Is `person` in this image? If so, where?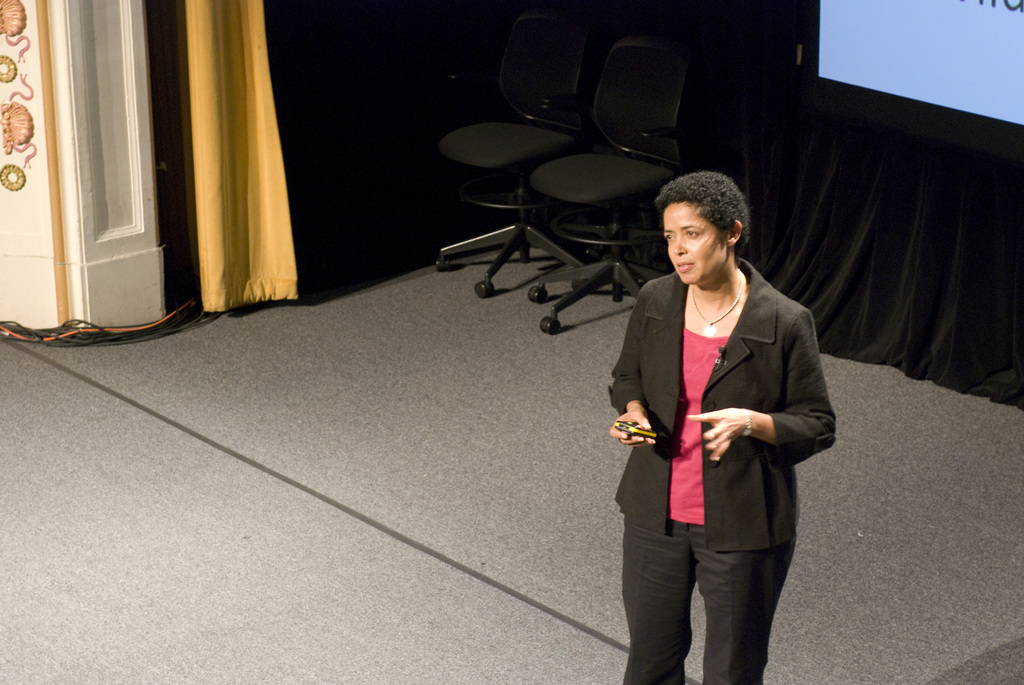
Yes, at Rect(605, 155, 835, 684).
